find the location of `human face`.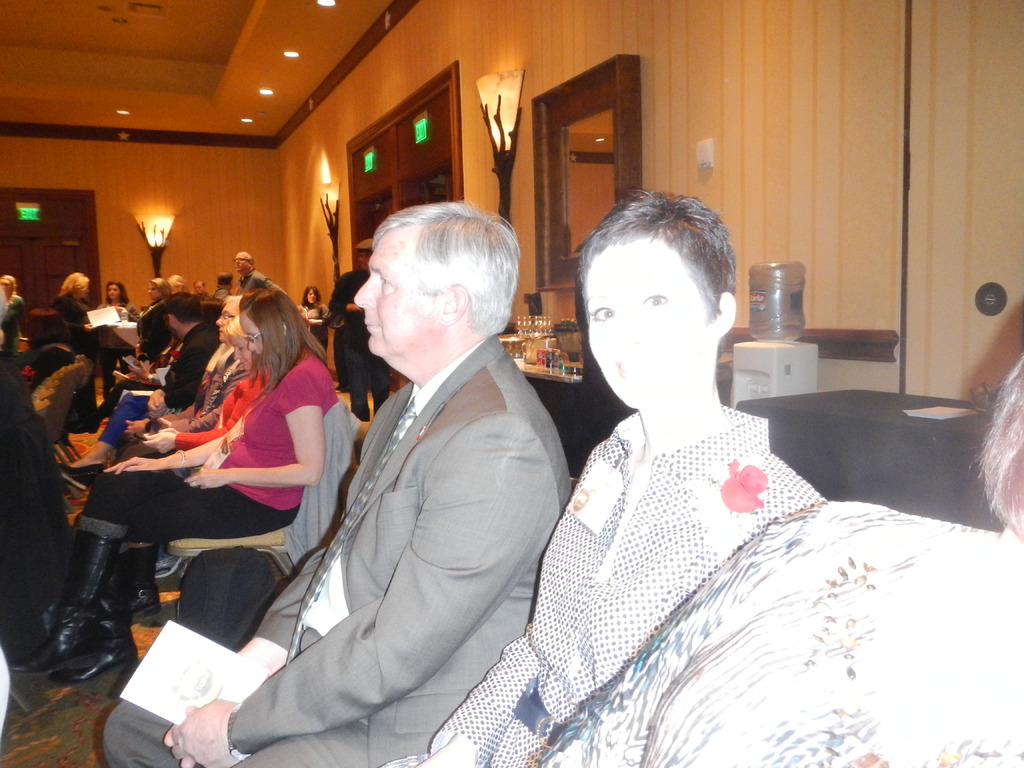
Location: {"x1": 585, "y1": 243, "x2": 716, "y2": 410}.
